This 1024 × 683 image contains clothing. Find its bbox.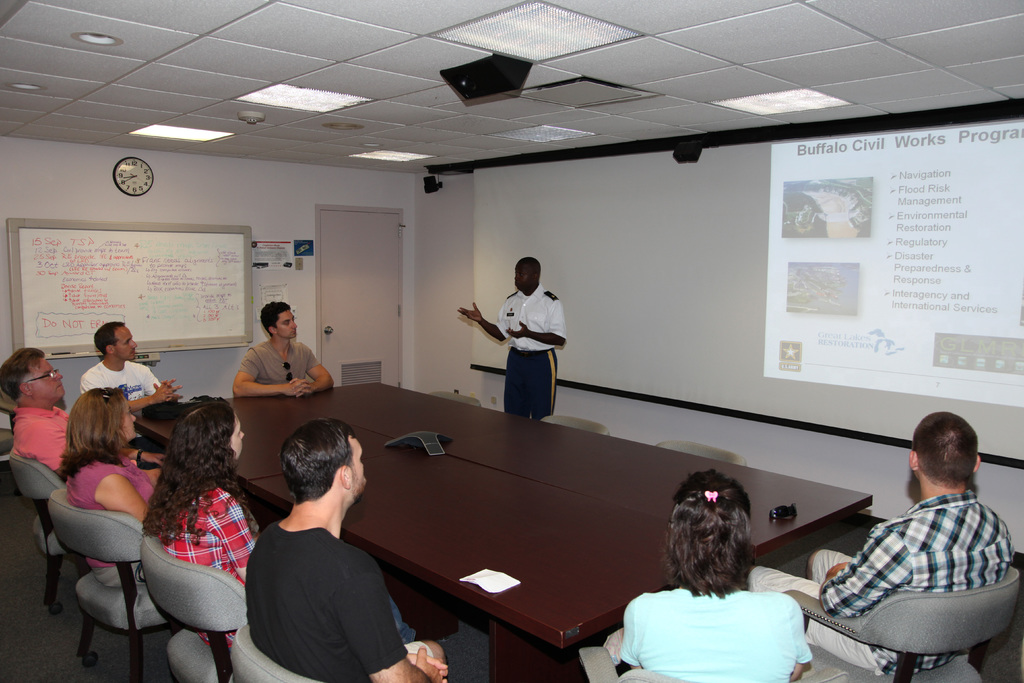
detection(497, 281, 568, 421).
